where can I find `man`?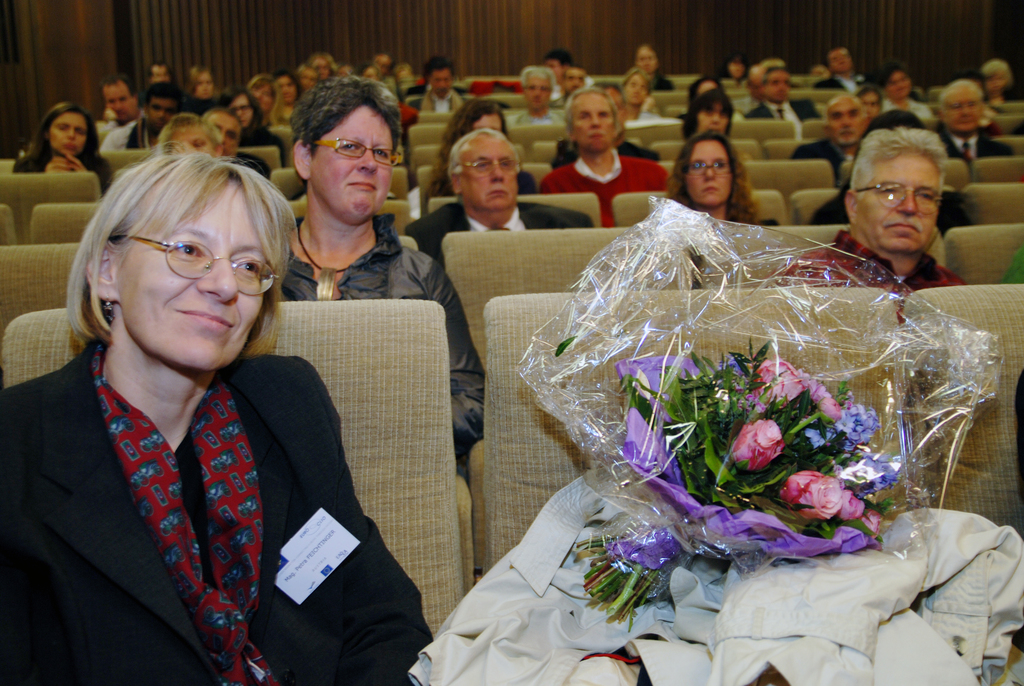
You can find it at bbox=[778, 126, 973, 321].
